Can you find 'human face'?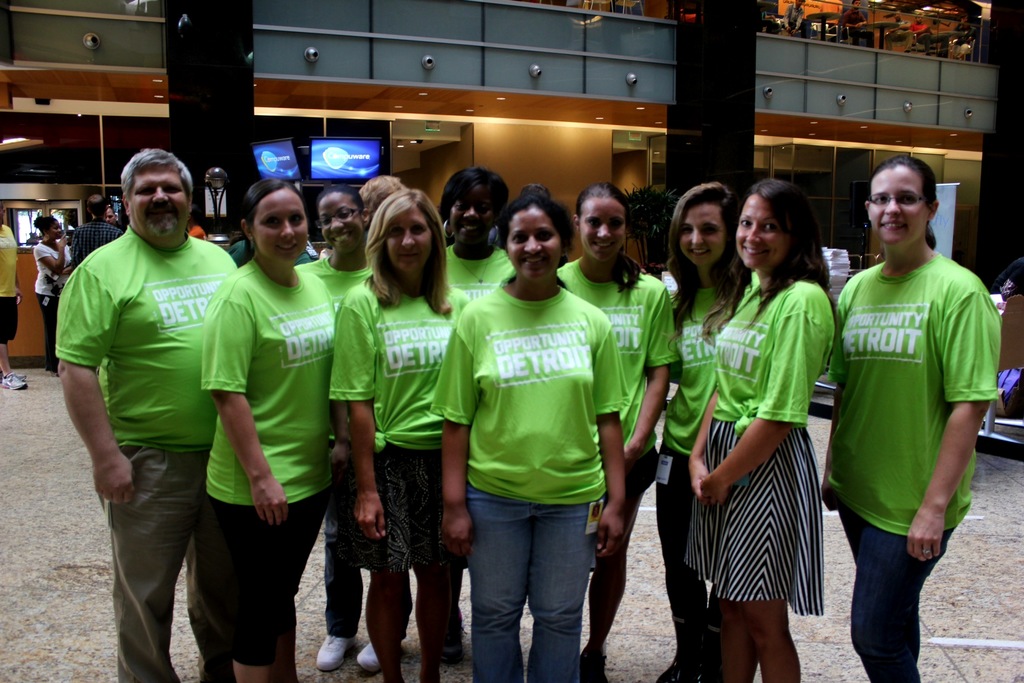
Yes, bounding box: (x1=51, y1=227, x2=60, y2=239).
